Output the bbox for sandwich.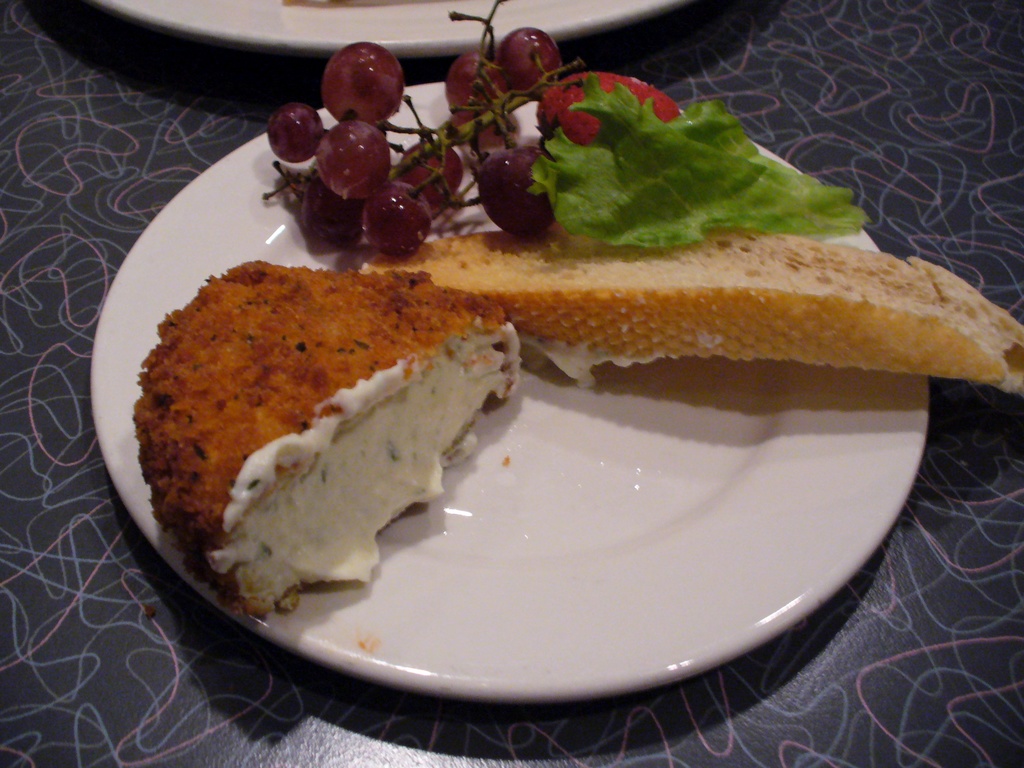
[367, 218, 1023, 400].
